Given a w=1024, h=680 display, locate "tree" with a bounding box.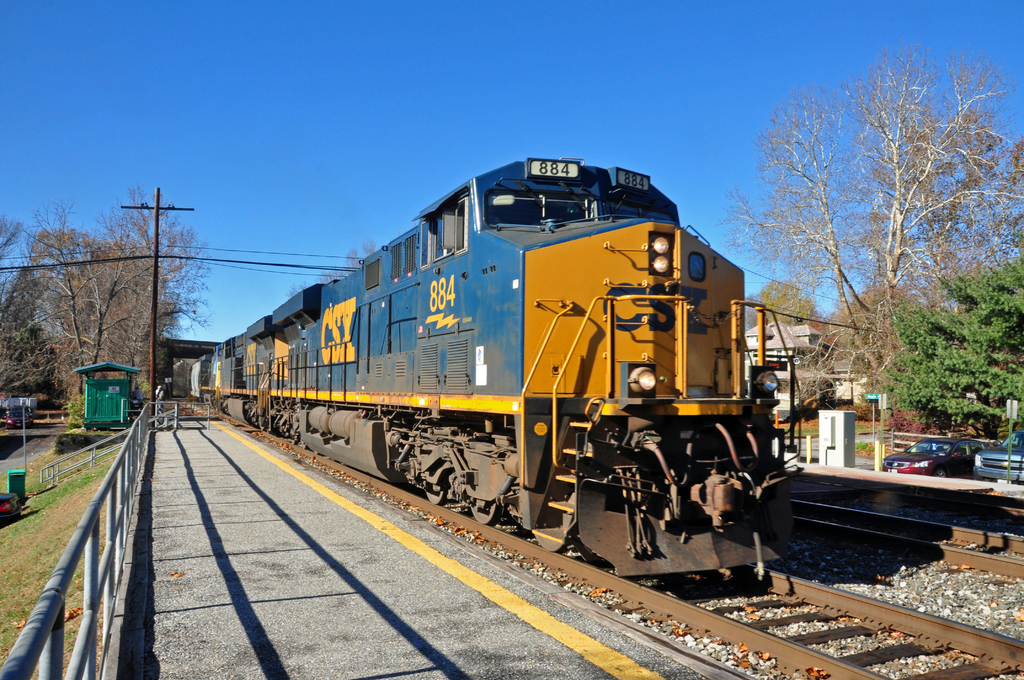
Located: <box>0,208,40,408</box>.
